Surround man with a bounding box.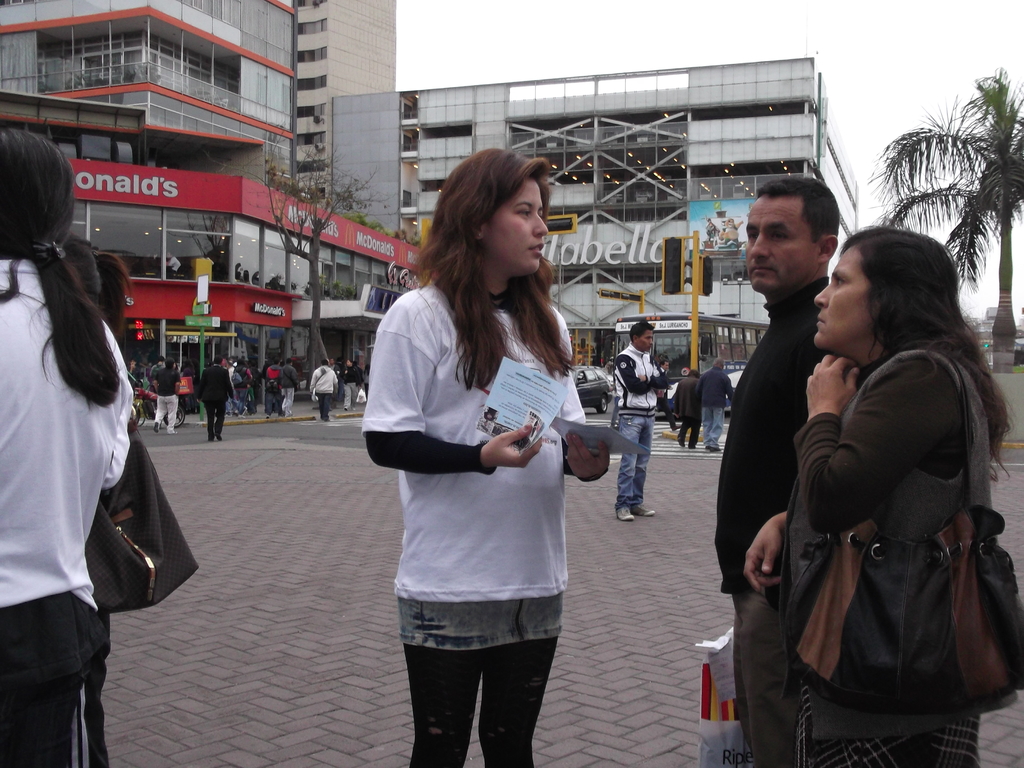
(612, 316, 668, 532).
